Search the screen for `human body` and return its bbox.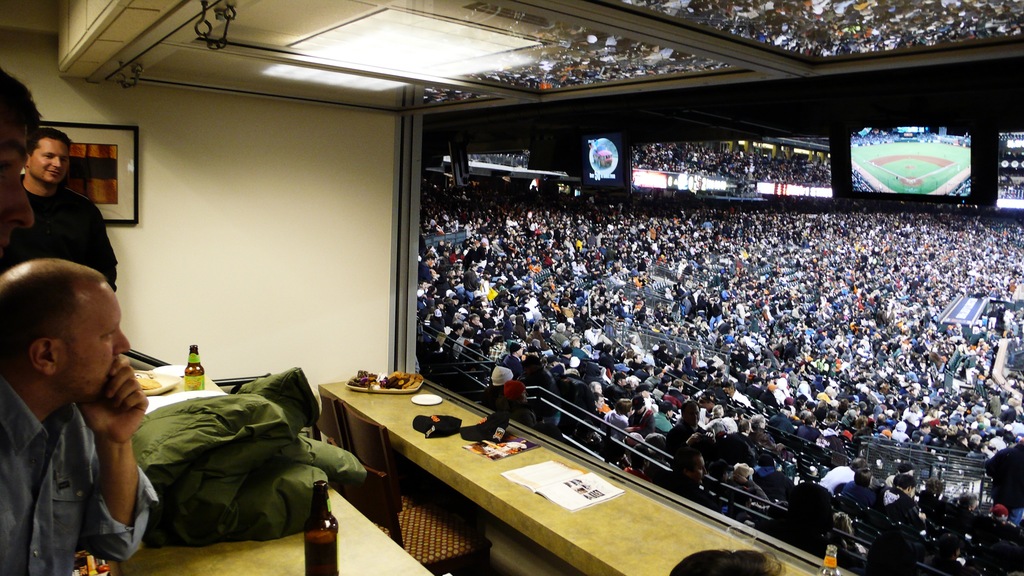
Found: detection(426, 181, 431, 182).
